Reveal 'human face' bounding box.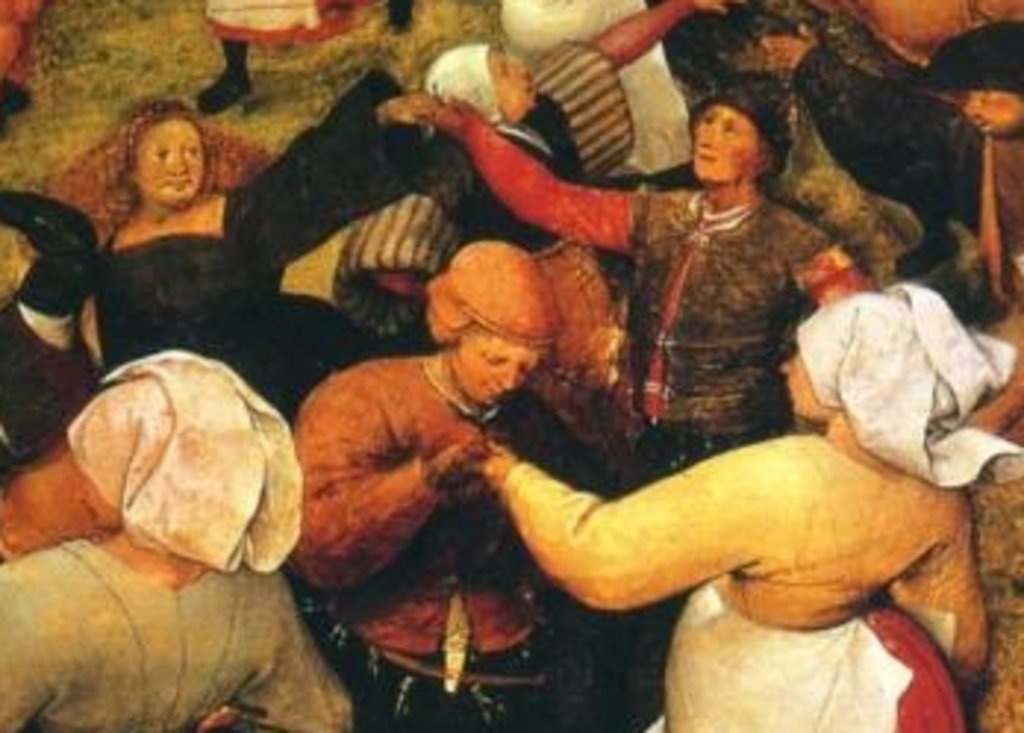
Revealed: left=456, top=324, right=538, bottom=400.
